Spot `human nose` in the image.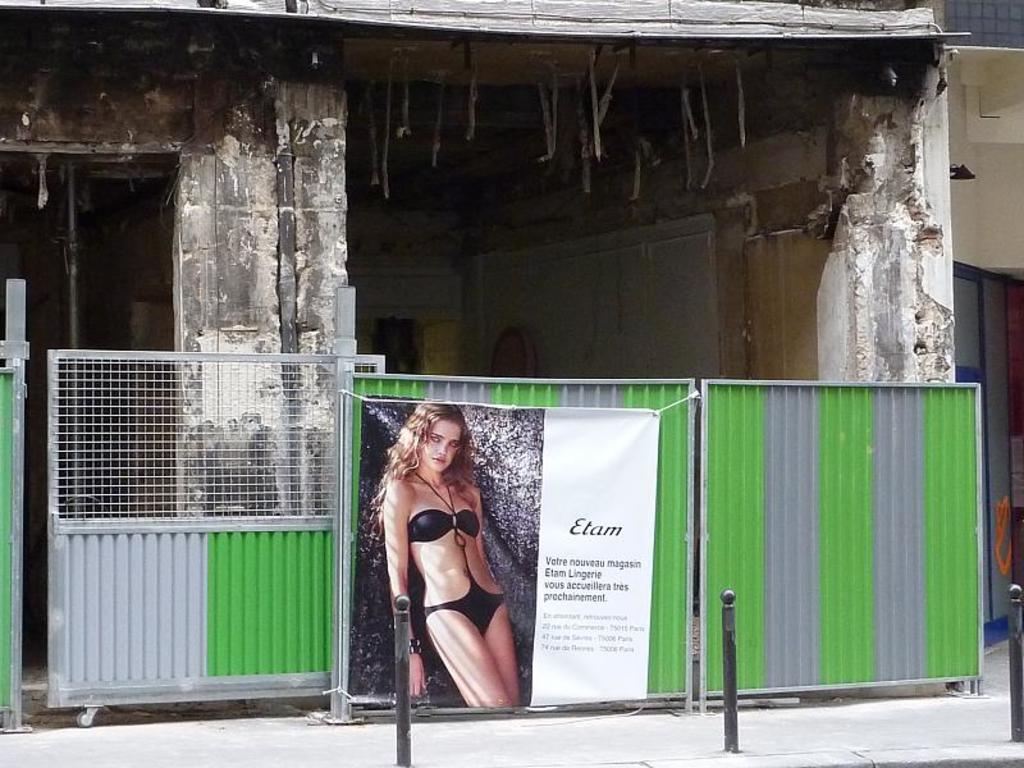
`human nose` found at box=[436, 443, 448, 456].
